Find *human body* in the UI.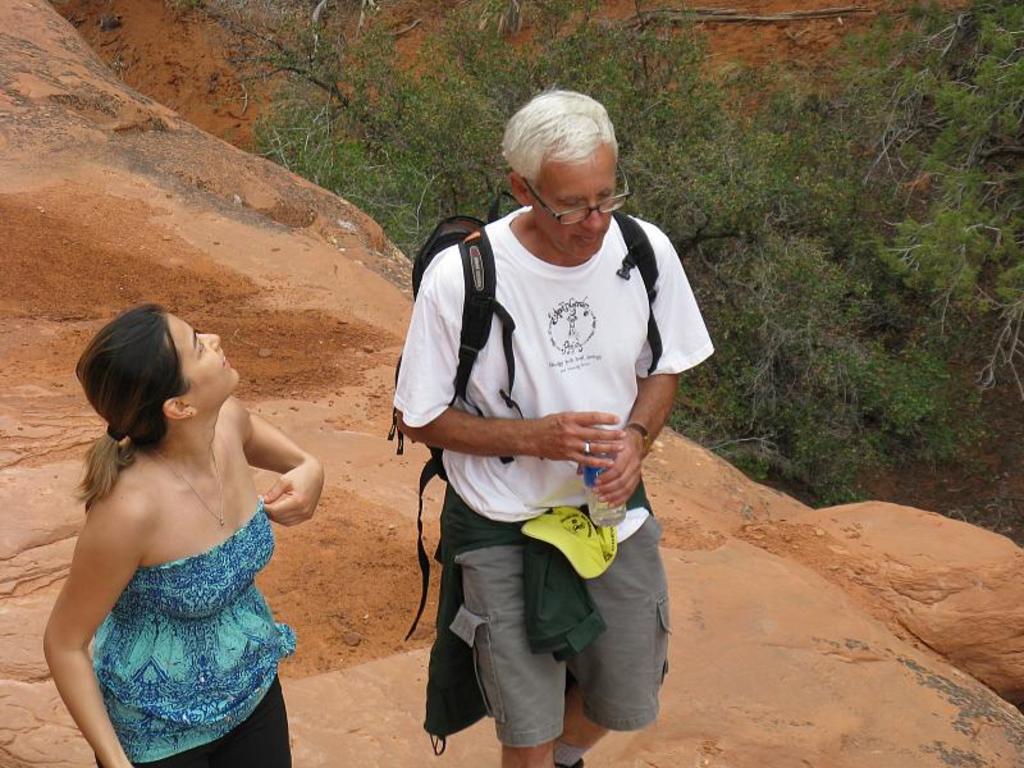
UI element at {"left": 392, "top": 206, "right": 717, "bottom": 767}.
